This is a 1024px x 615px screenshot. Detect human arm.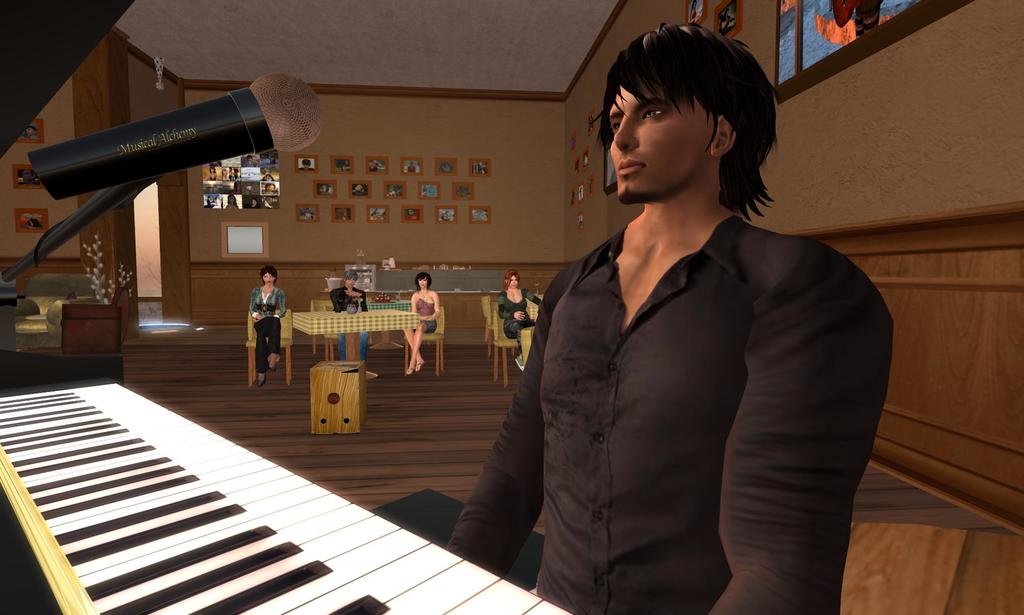
{"left": 708, "top": 263, "right": 895, "bottom": 614}.
